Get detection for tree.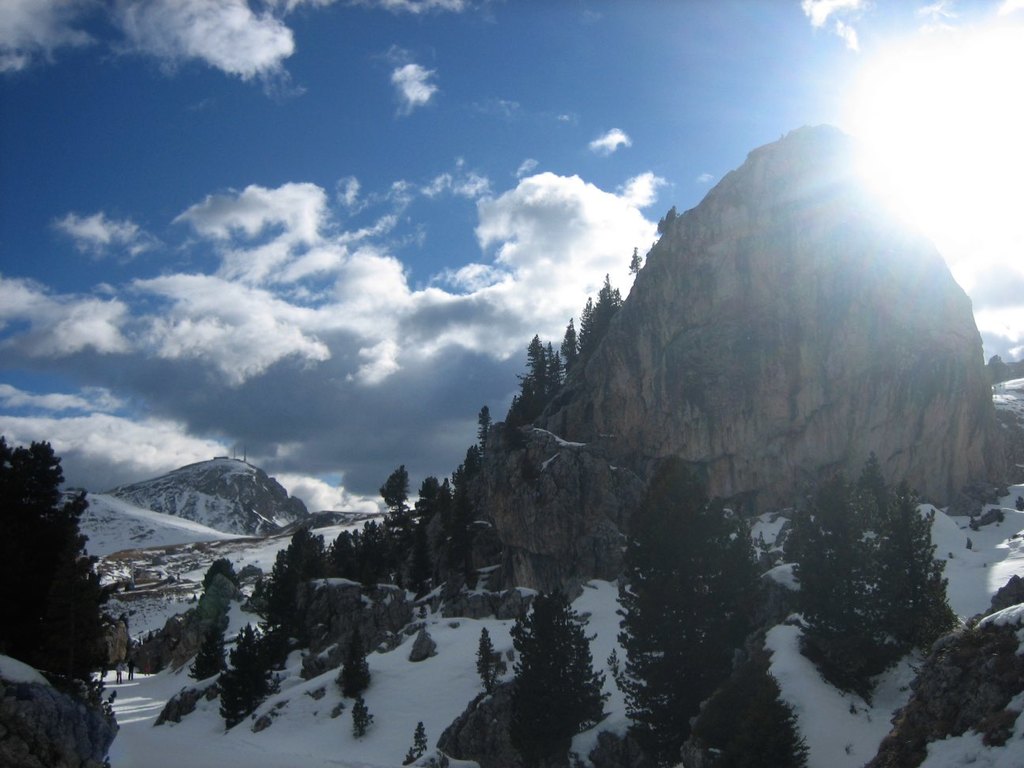
Detection: BBox(219, 620, 269, 721).
